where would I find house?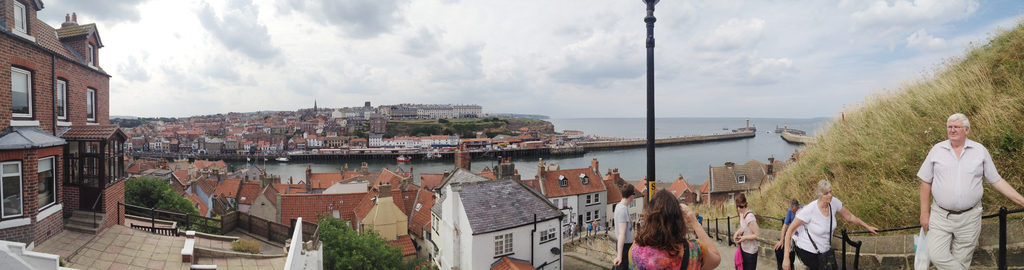
At [x1=490, y1=117, x2=557, y2=155].
